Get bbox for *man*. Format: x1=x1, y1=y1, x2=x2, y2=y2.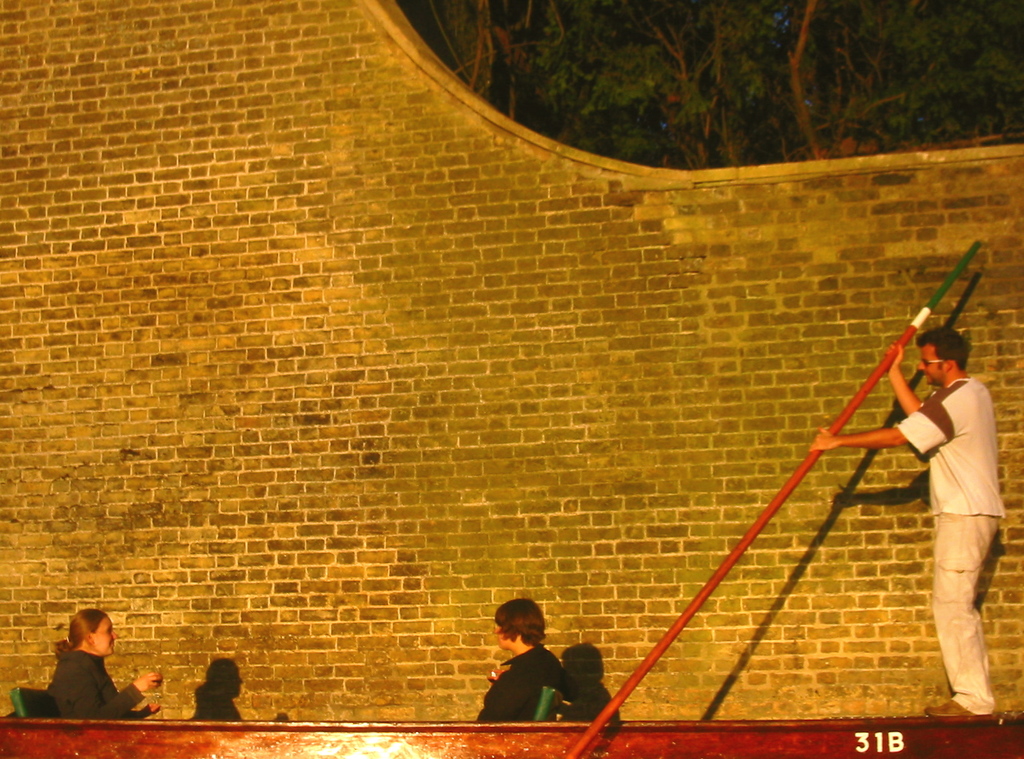
x1=473, y1=601, x2=567, y2=725.
